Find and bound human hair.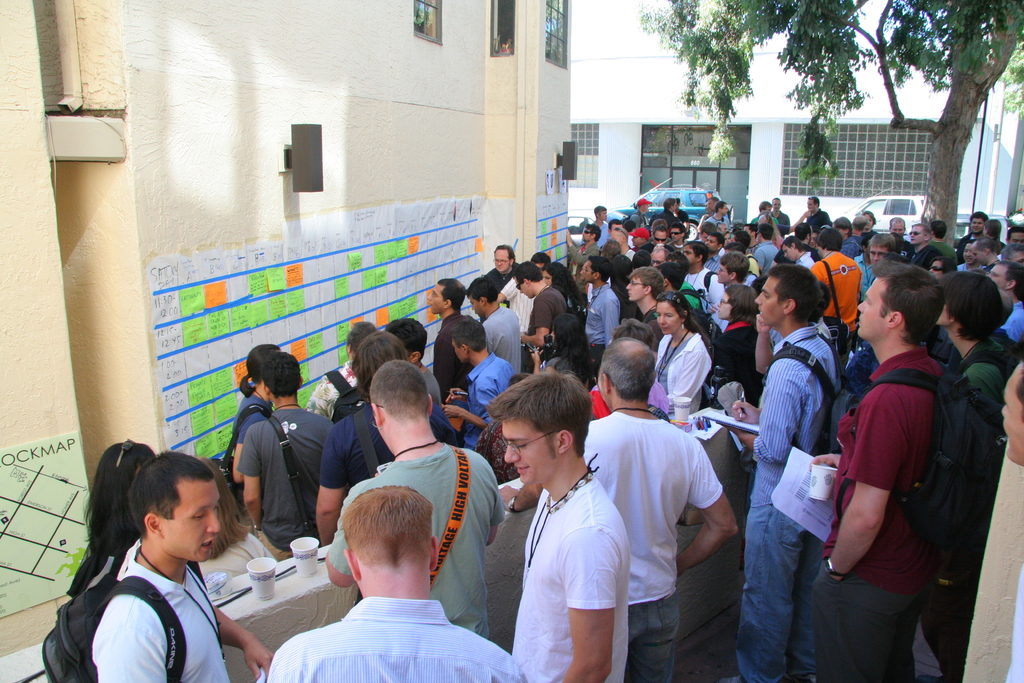
Bound: 979/236/996/252.
